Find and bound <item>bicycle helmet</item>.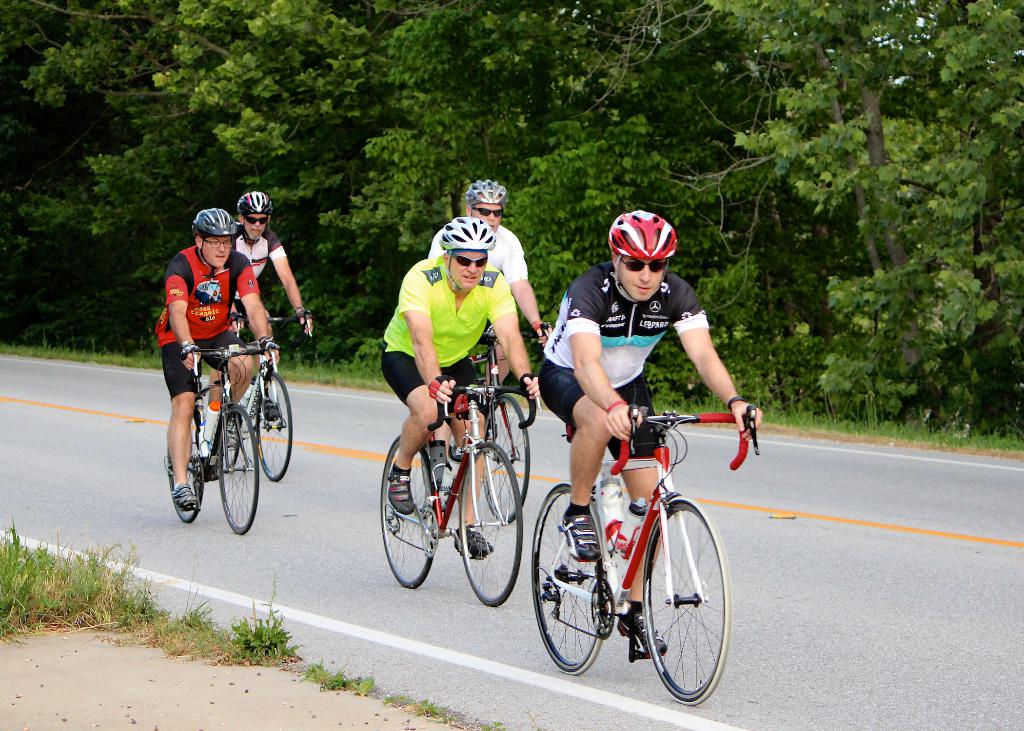
Bound: rect(234, 191, 273, 242).
